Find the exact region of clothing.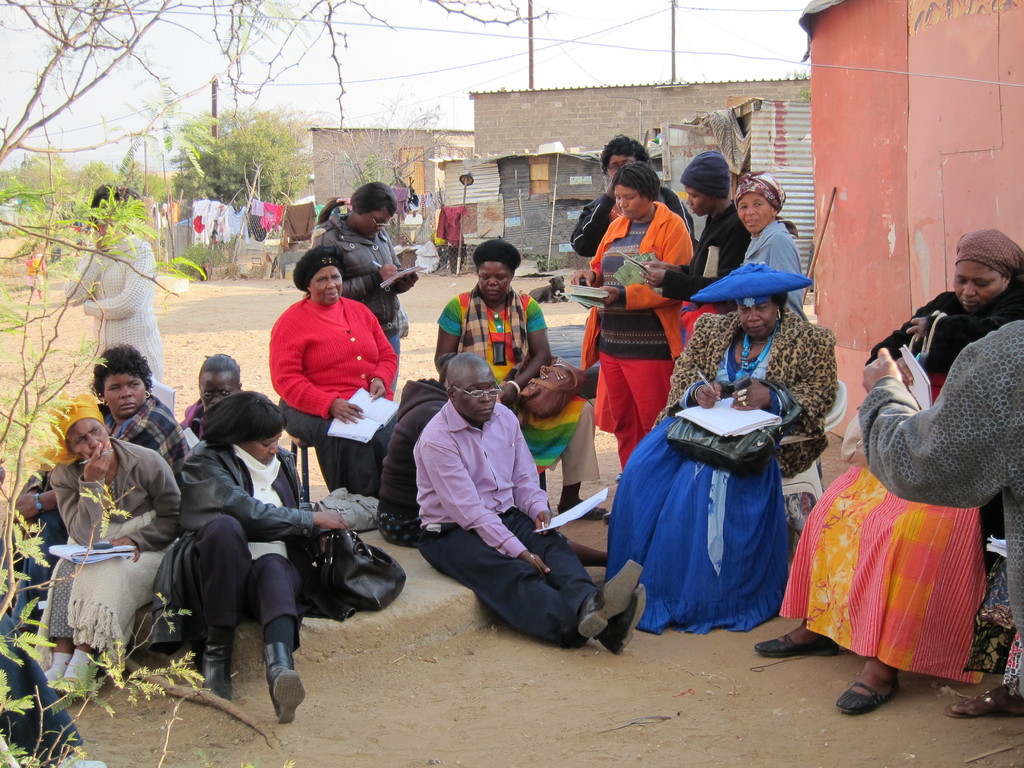
Exact region: Rect(377, 375, 454, 548).
